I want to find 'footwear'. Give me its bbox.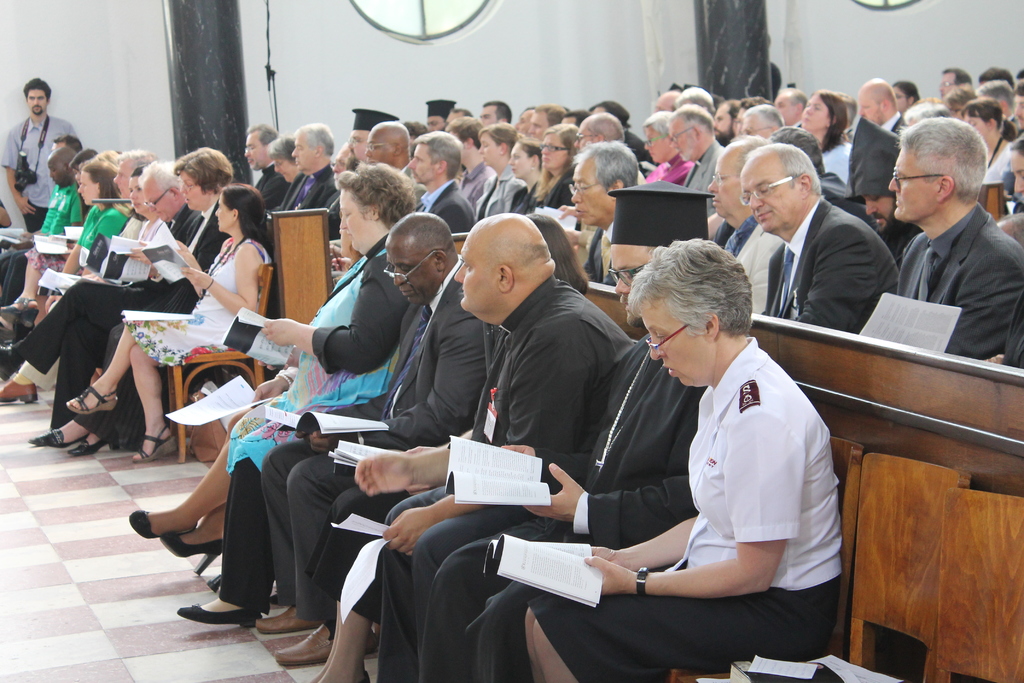
[260, 599, 317, 632].
